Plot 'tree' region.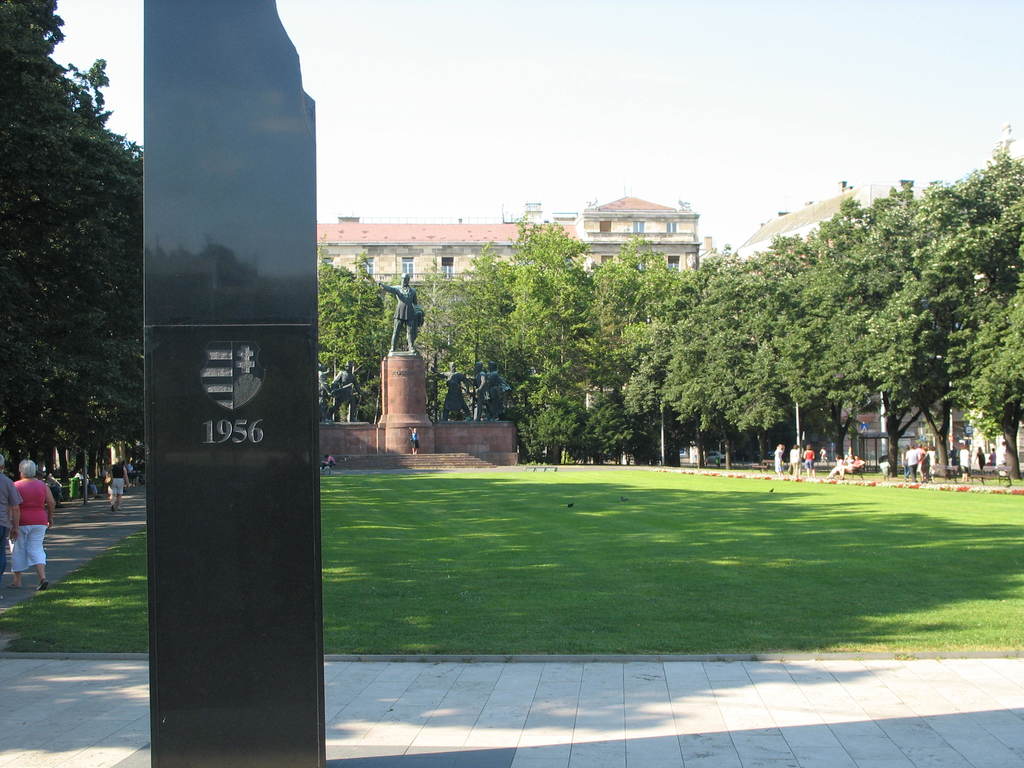
Plotted at (left=313, top=246, right=354, bottom=419).
